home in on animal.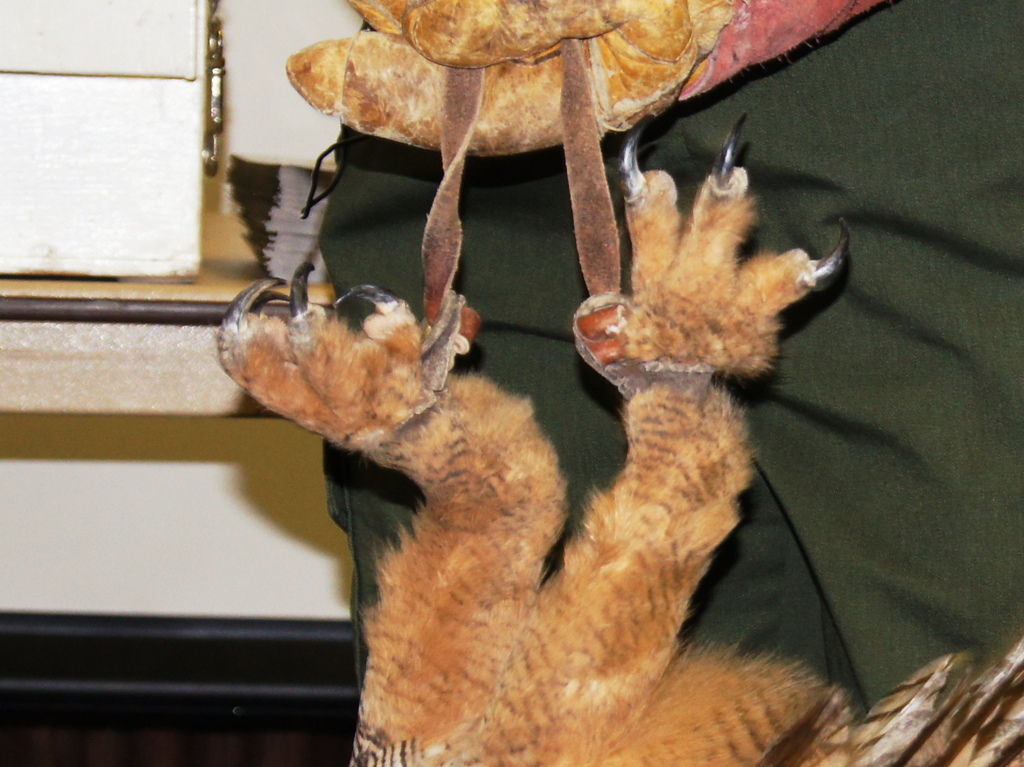
Homed in at box(214, 108, 1023, 766).
